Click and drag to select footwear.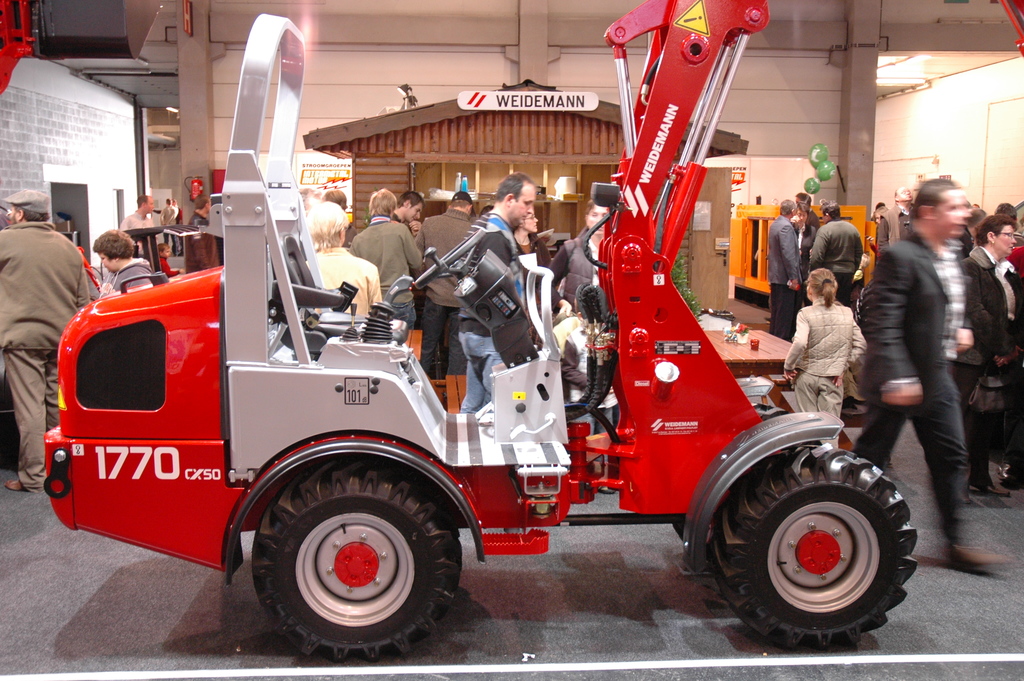
Selection: <box>1000,463,1021,488</box>.
